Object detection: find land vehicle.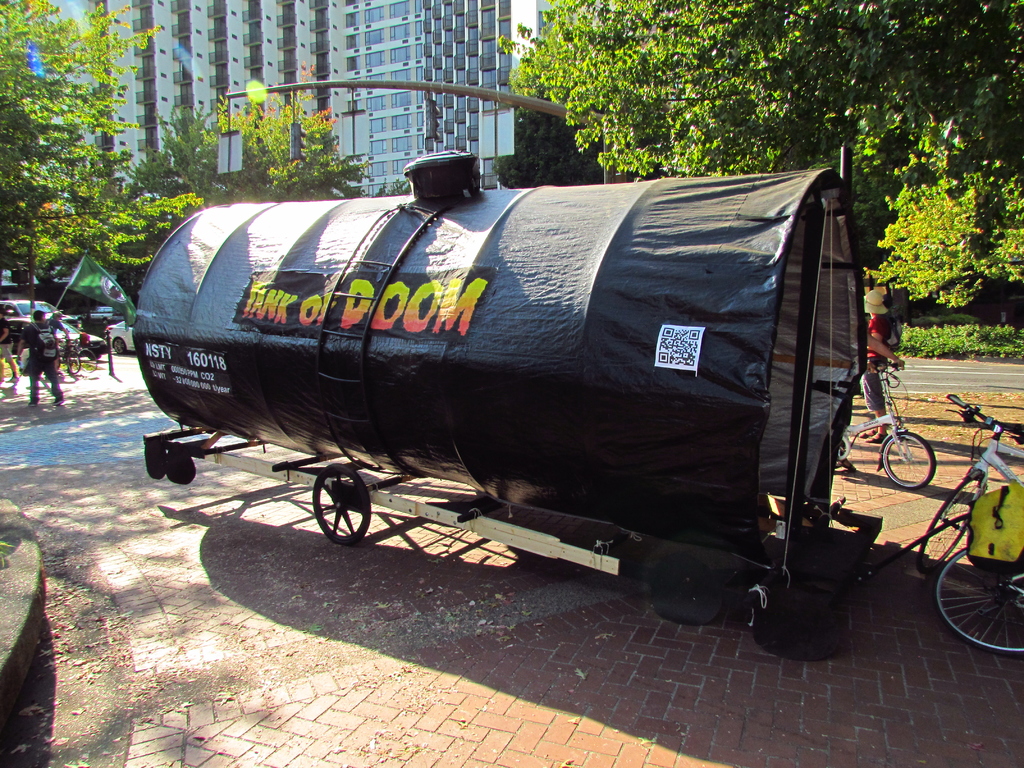
pyautogui.locateOnScreen(52, 320, 111, 357).
